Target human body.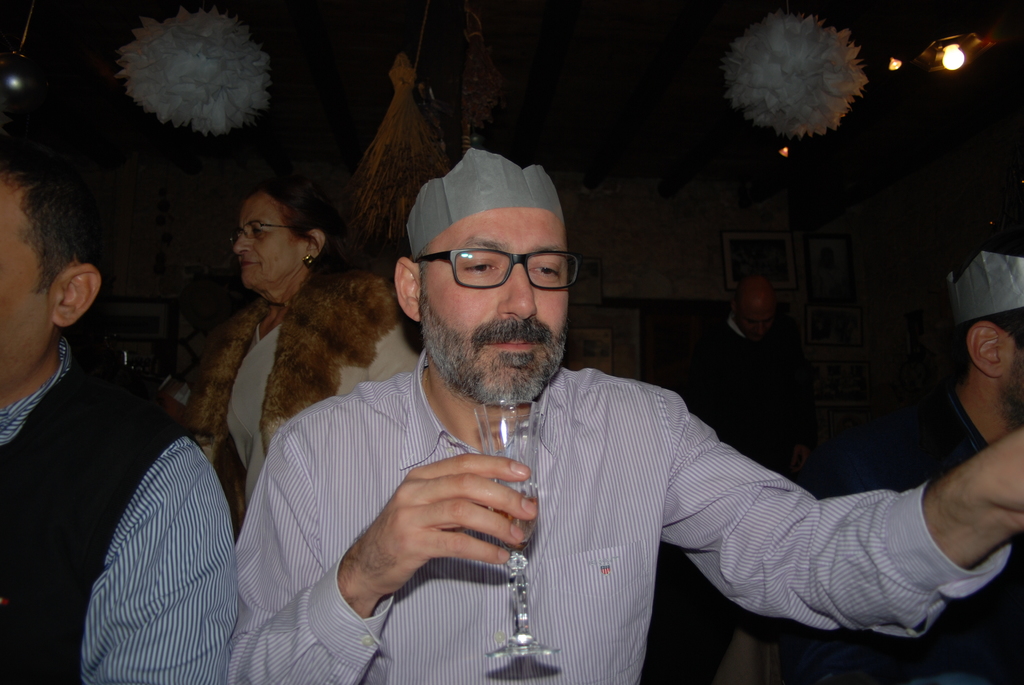
Target region: bbox(177, 175, 413, 513).
